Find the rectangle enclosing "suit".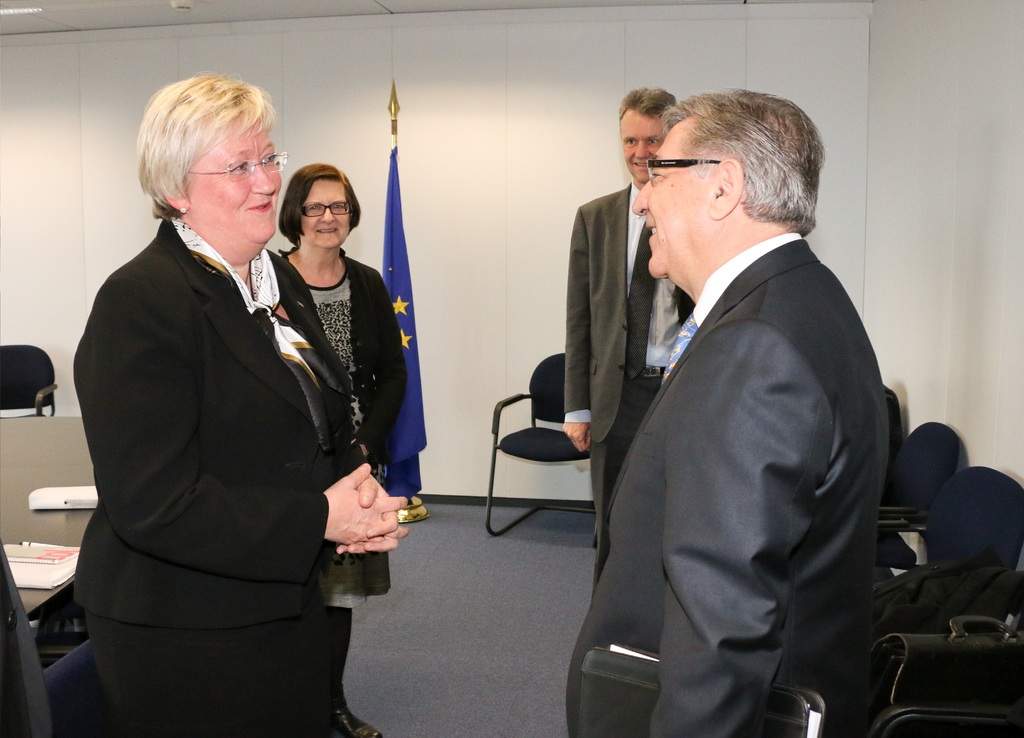
x1=561 y1=176 x2=694 y2=584.
